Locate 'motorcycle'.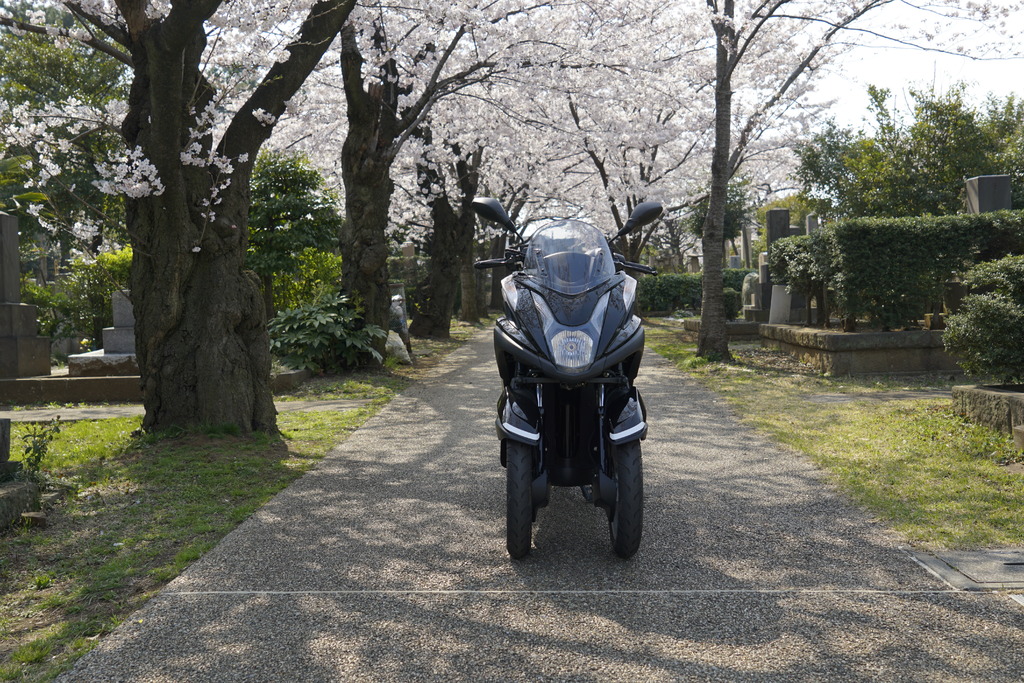
Bounding box: bbox(484, 218, 668, 568).
